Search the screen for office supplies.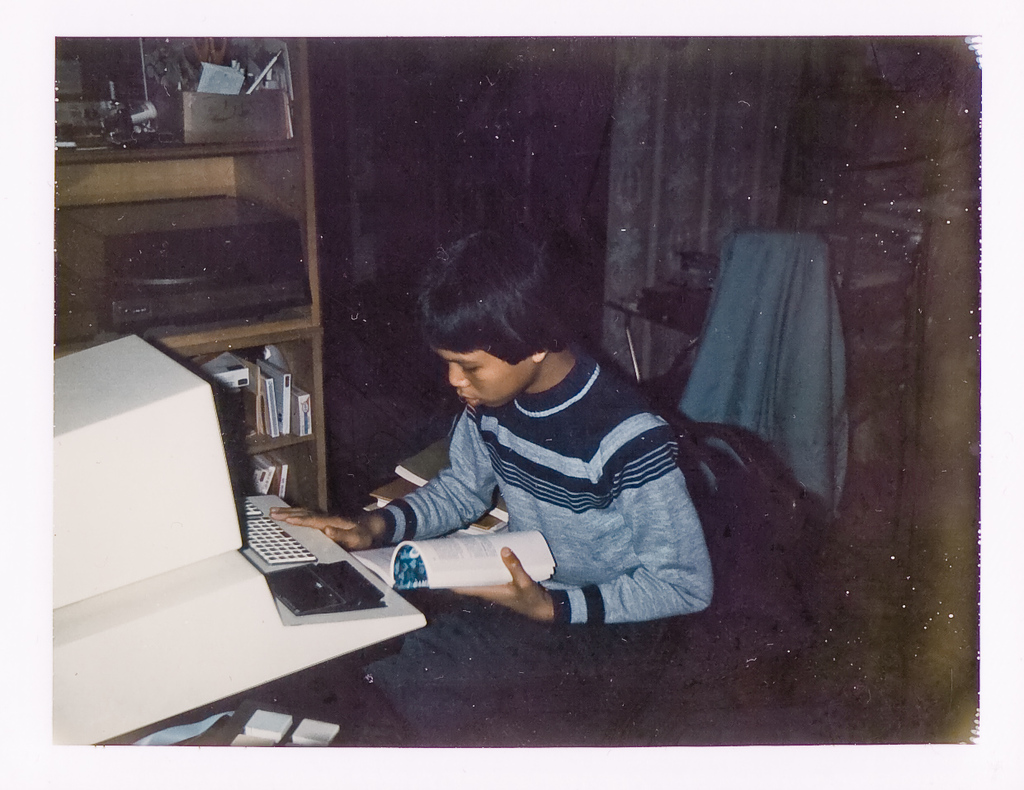
Found at [362,521,559,591].
